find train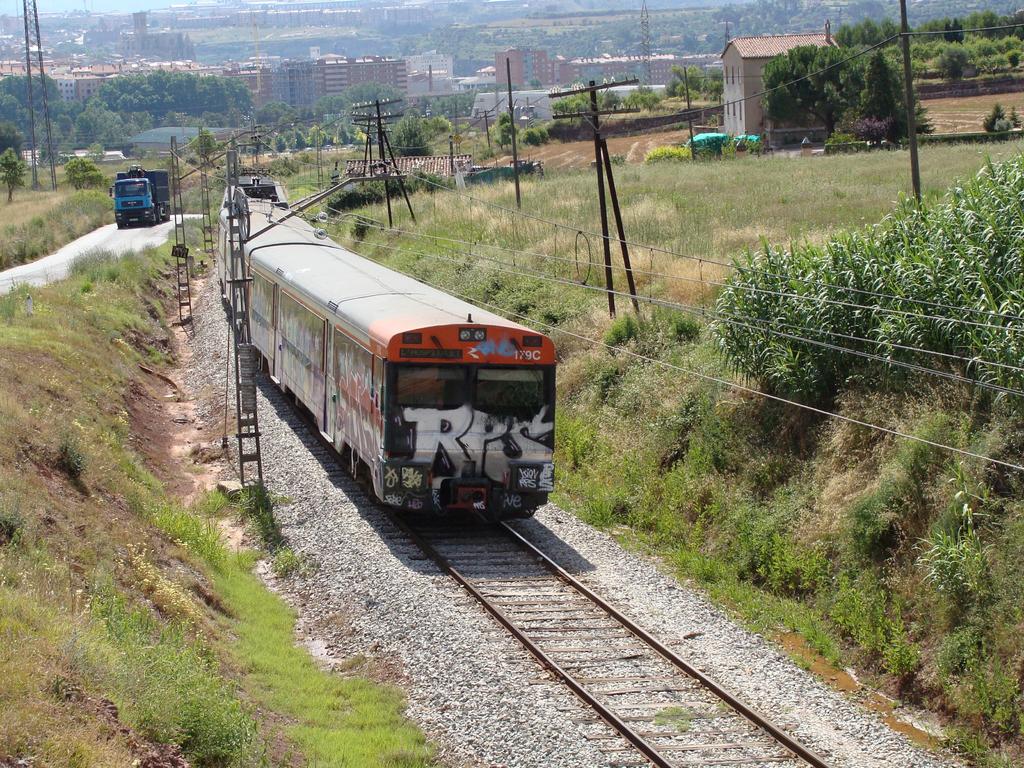
(left=221, top=197, right=557, bottom=519)
